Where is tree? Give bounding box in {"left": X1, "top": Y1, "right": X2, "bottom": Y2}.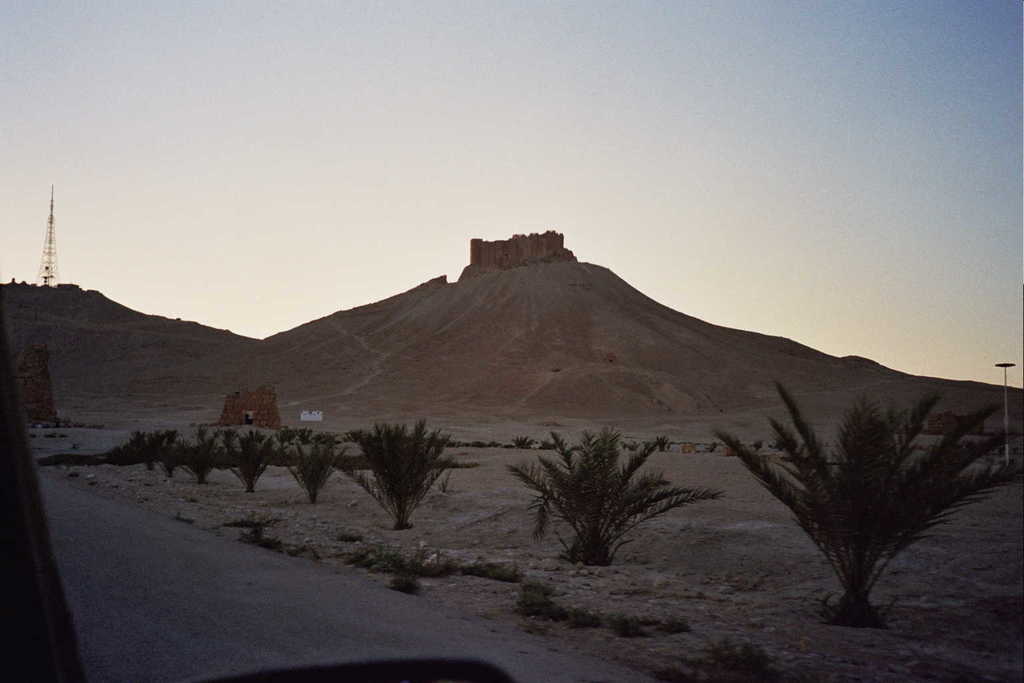
{"left": 705, "top": 385, "right": 1023, "bottom": 637}.
